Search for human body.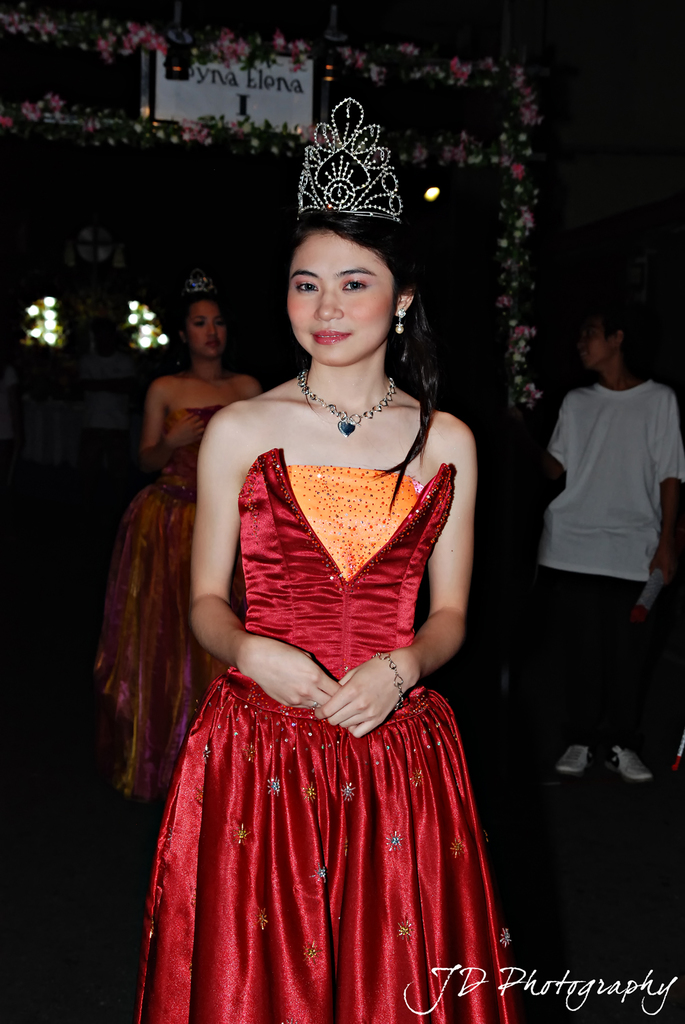
Found at bbox(106, 173, 523, 1023).
